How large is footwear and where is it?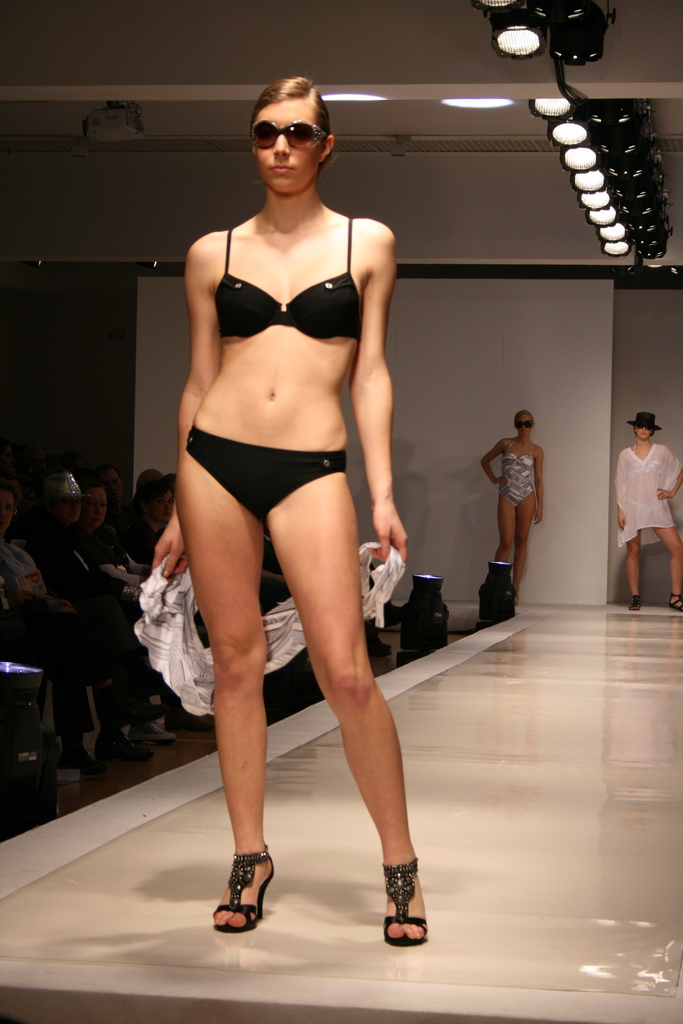
Bounding box: 94 722 165 767.
